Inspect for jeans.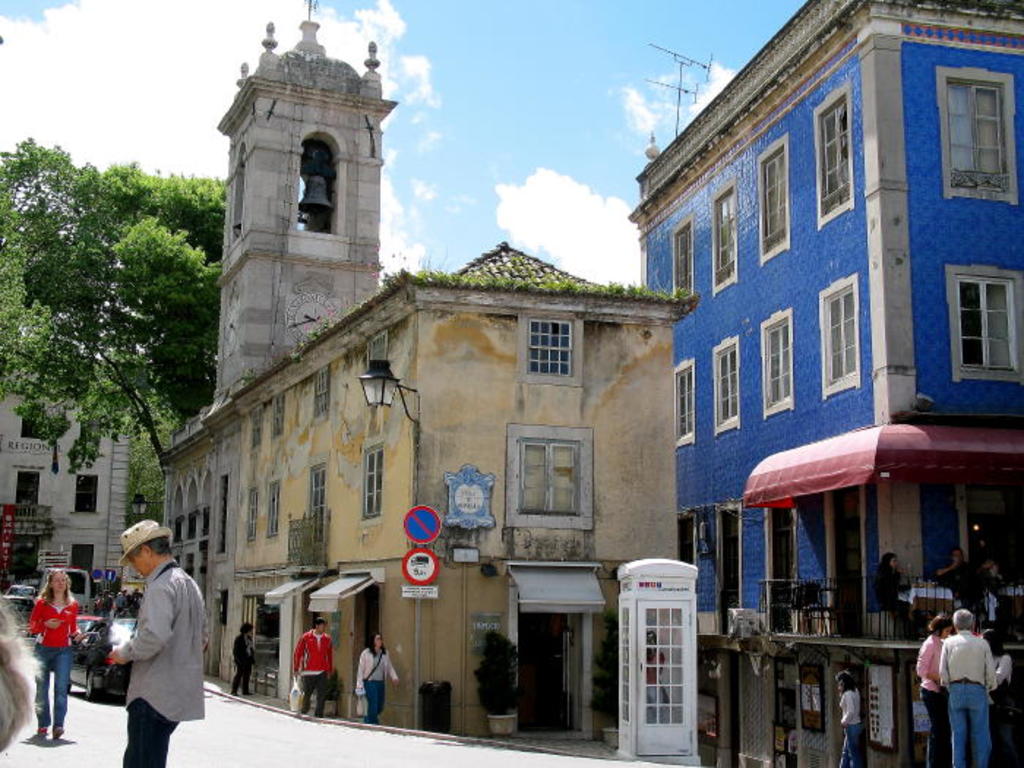
Inspection: bbox=[35, 645, 73, 731].
